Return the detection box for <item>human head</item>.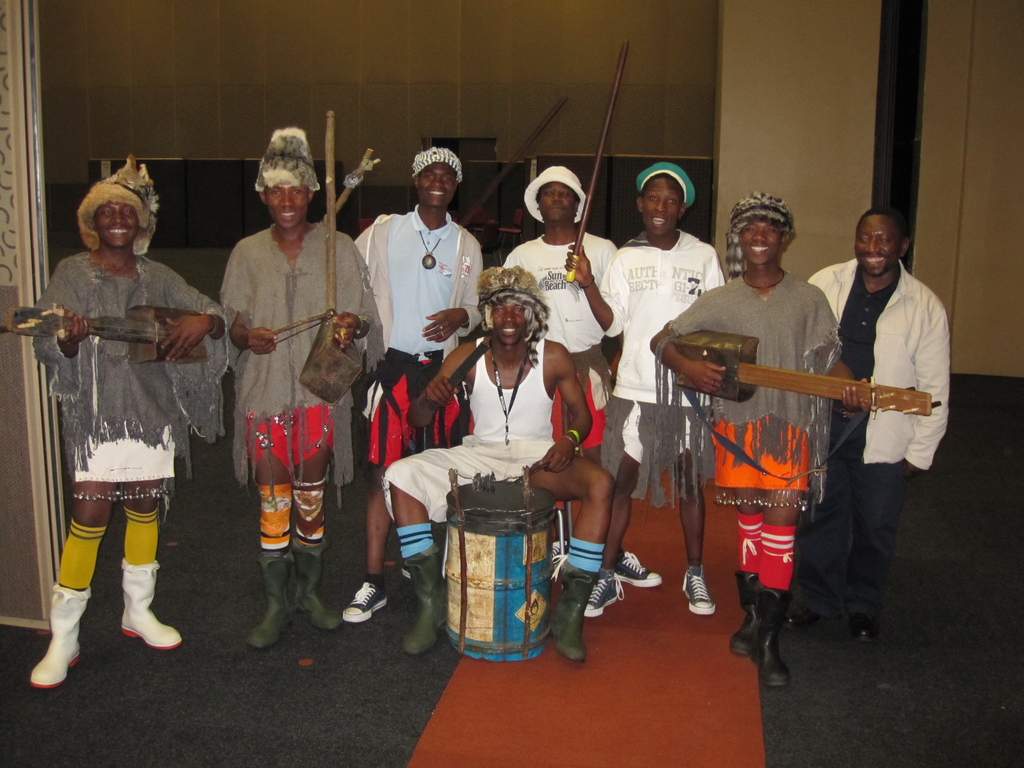
[x1=413, y1=148, x2=457, y2=205].
